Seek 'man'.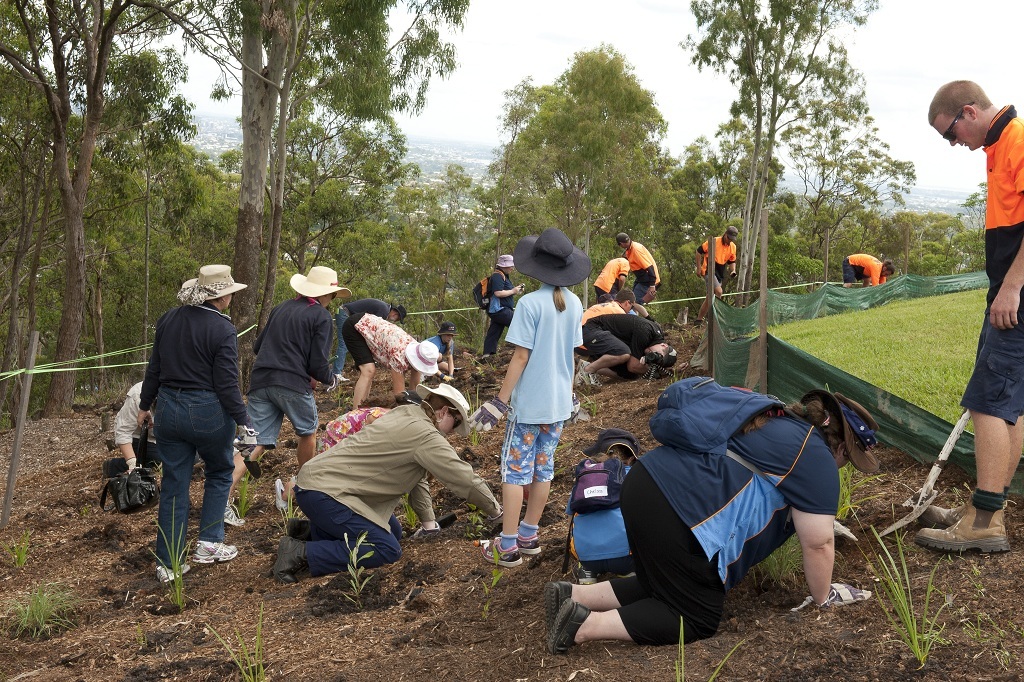
bbox(912, 82, 1023, 558).
